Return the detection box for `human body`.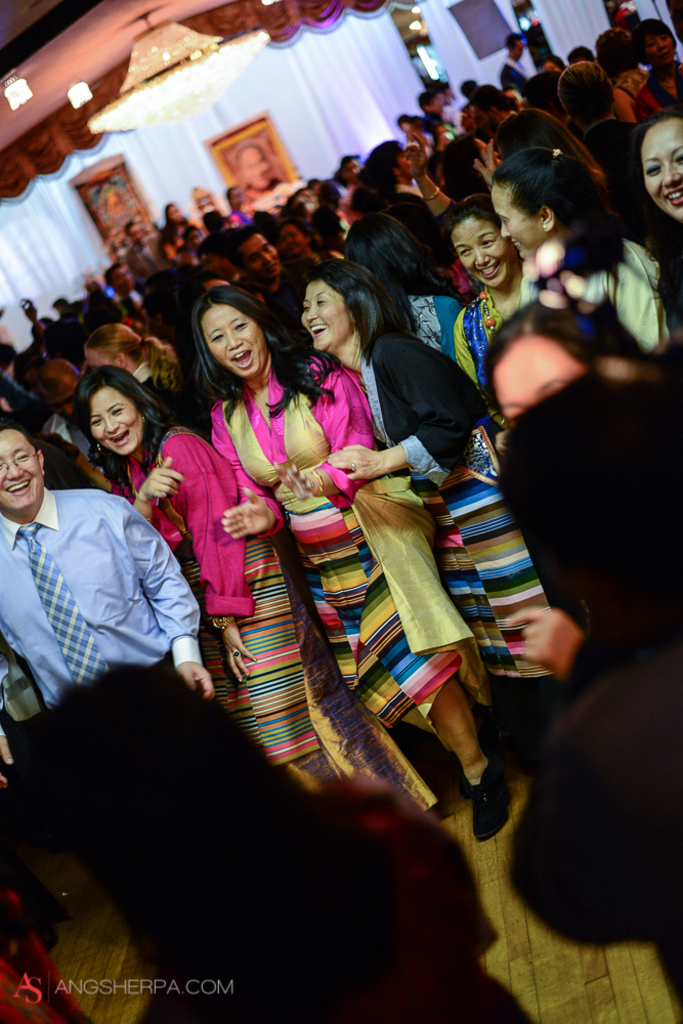
Rect(627, 15, 682, 115).
